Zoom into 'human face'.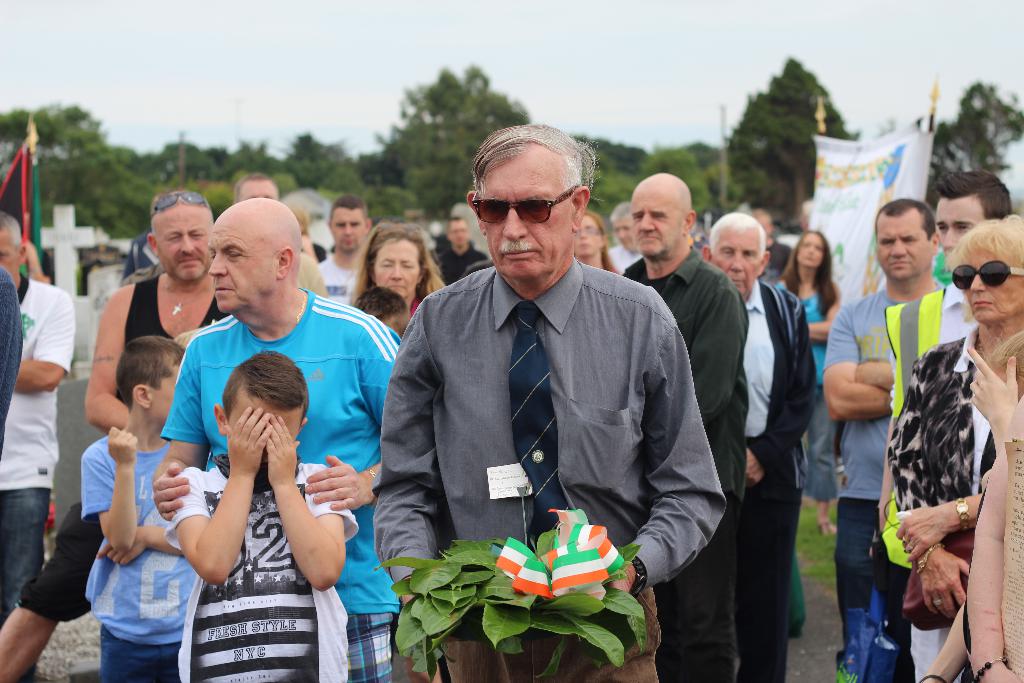
Zoom target: {"x1": 611, "y1": 218, "x2": 635, "y2": 254}.
